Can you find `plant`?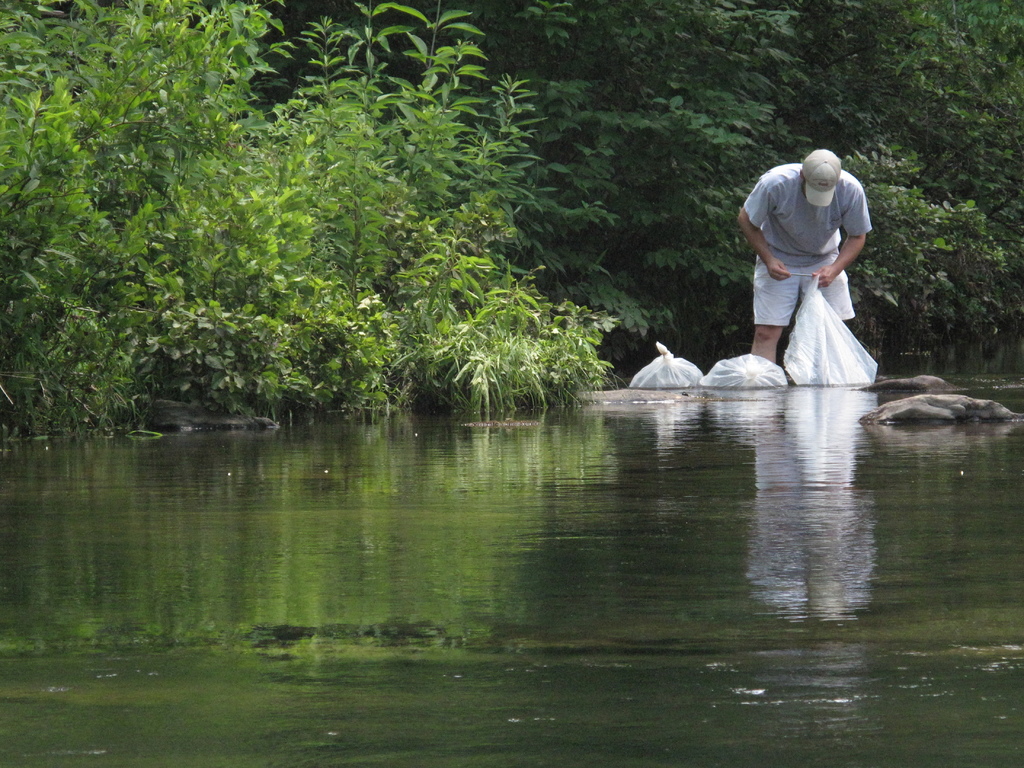
Yes, bounding box: (x1=403, y1=253, x2=611, y2=450).
